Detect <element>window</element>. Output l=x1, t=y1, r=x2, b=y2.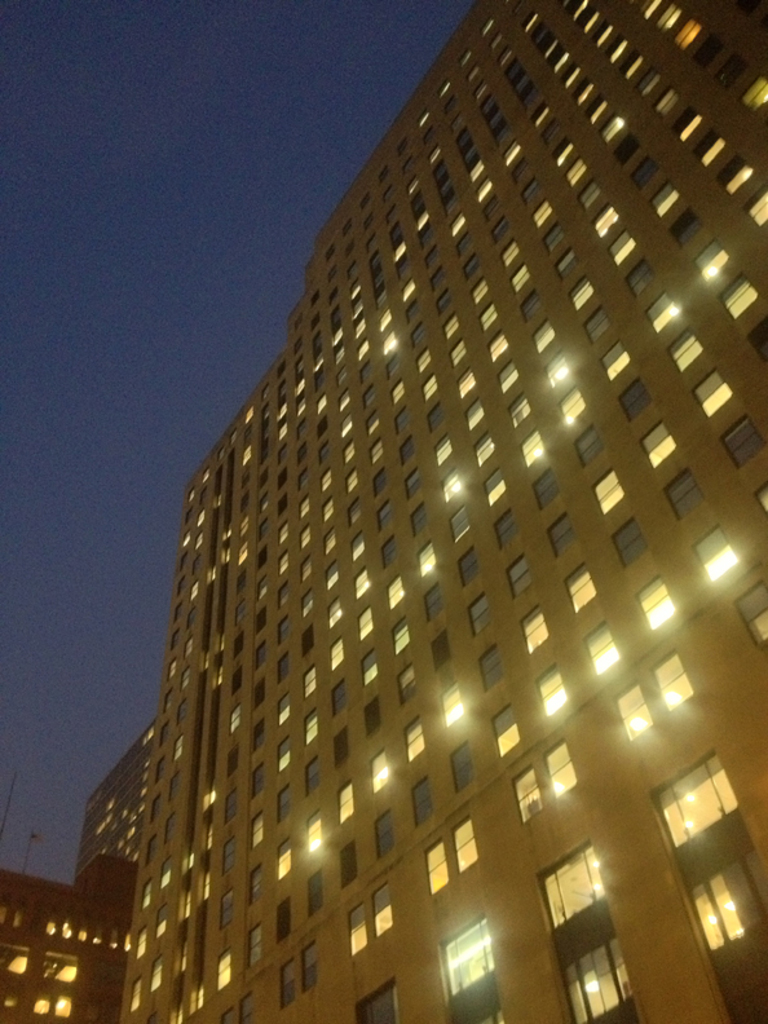
l=229, t=899, r=230, b=924.
